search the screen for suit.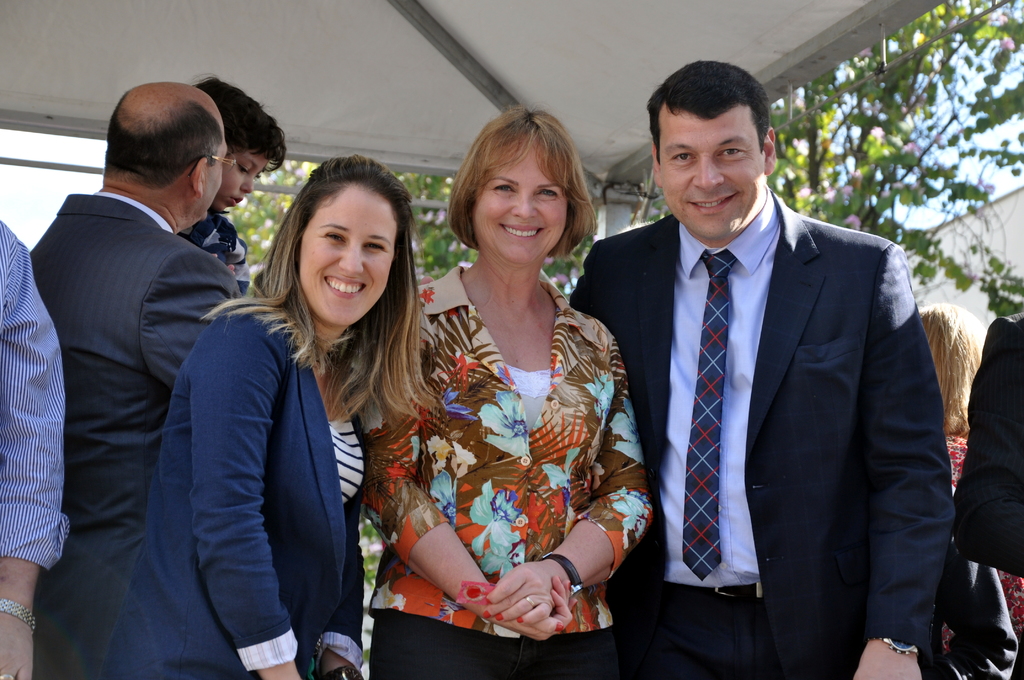
Found at select_region(954, 301, 1023, 578).
